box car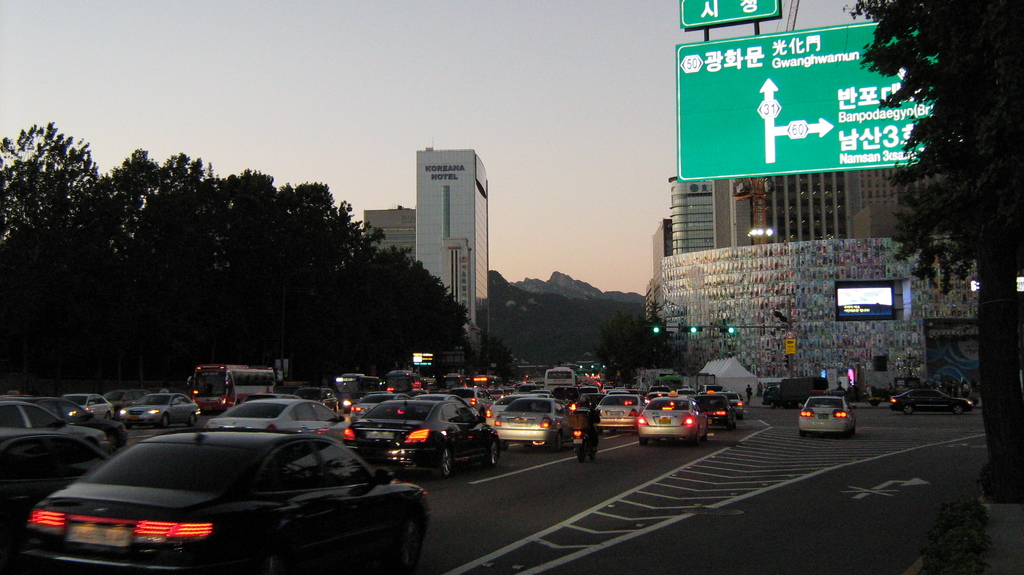
(591,390,651,433)
